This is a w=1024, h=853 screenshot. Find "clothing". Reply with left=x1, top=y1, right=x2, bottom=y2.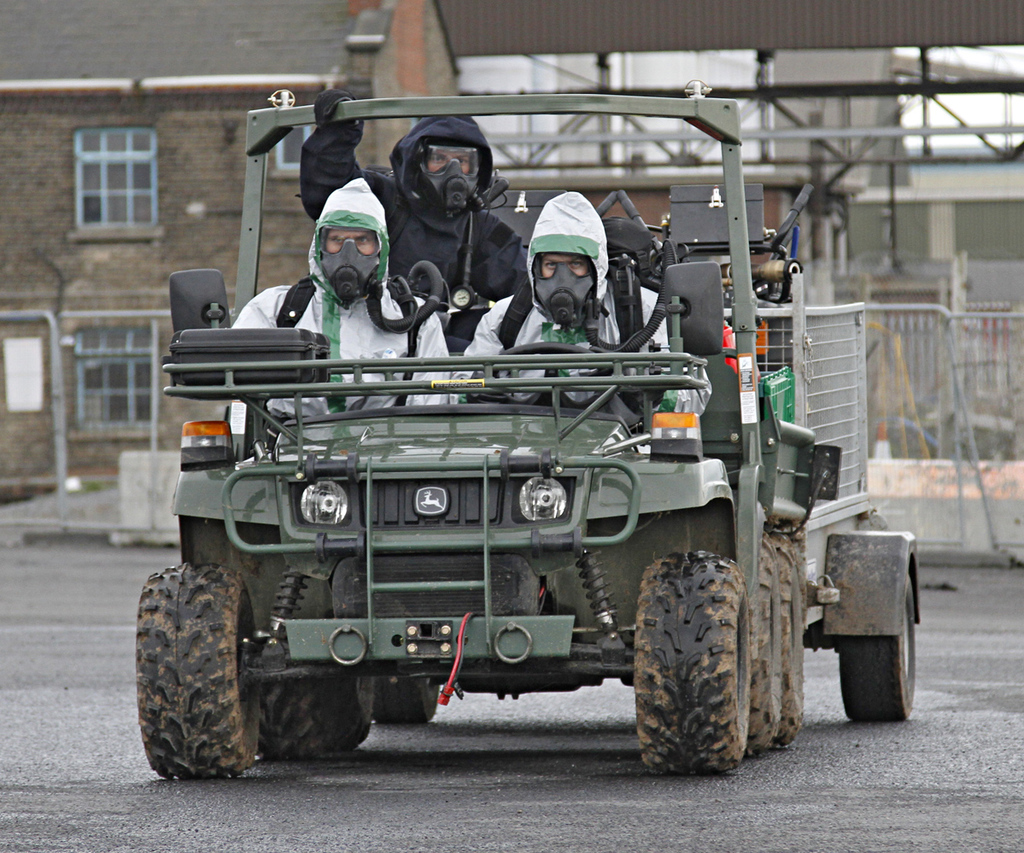
left=301, top=92, right=517, bottom=326.
